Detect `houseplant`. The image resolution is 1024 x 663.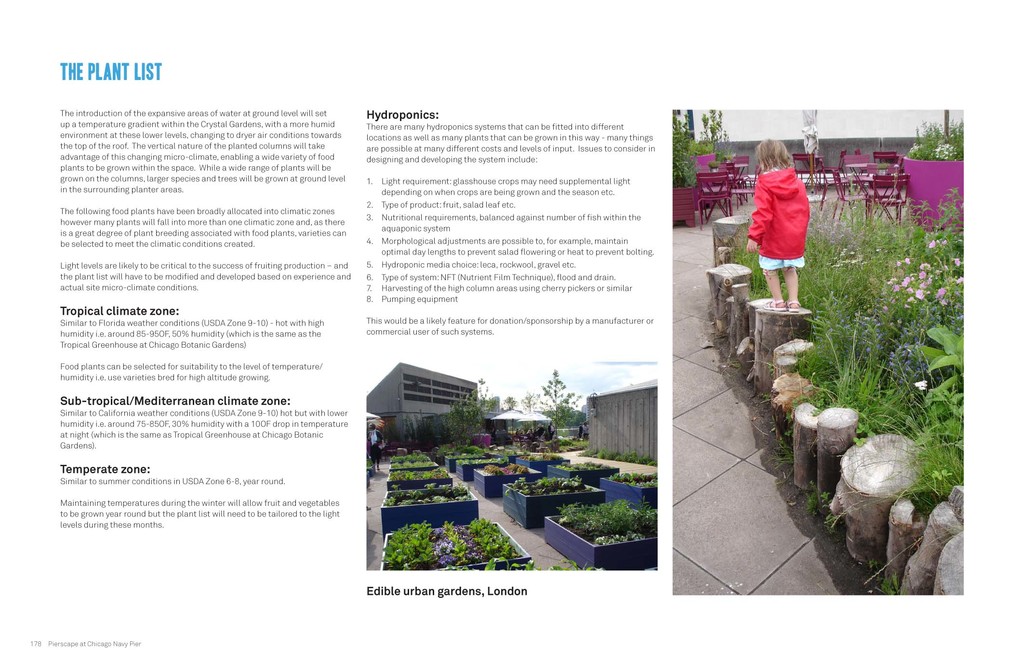
select_region(540, 481, 657, 568).
